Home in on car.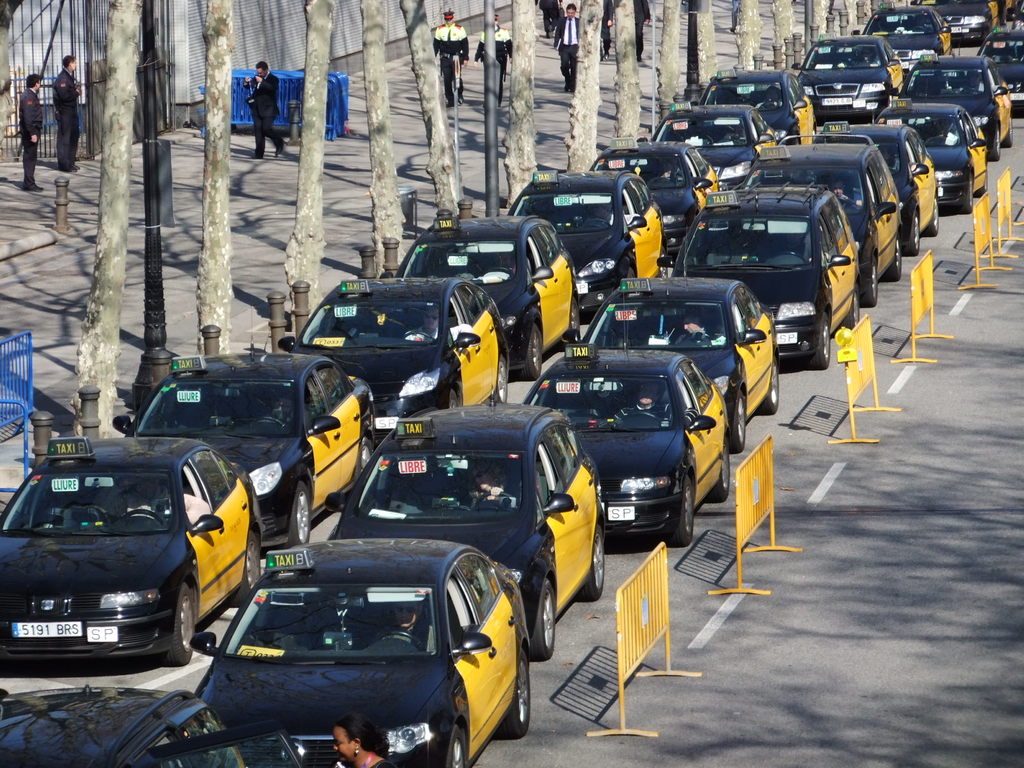
Homed in at 278:282:508:403.
